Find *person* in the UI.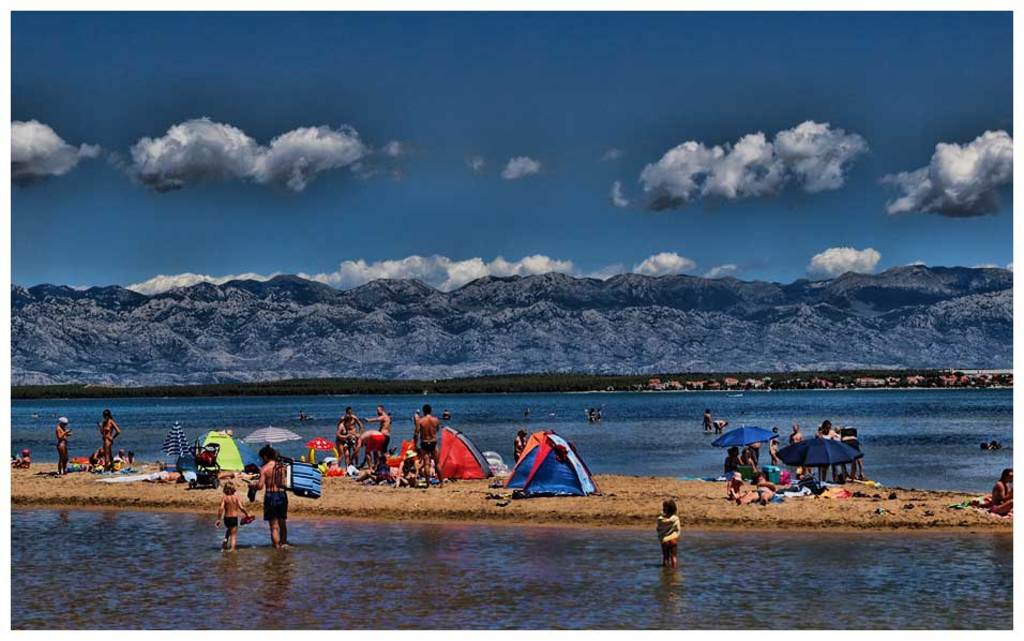
UI element at bbox(816, 418, 838, 482).
